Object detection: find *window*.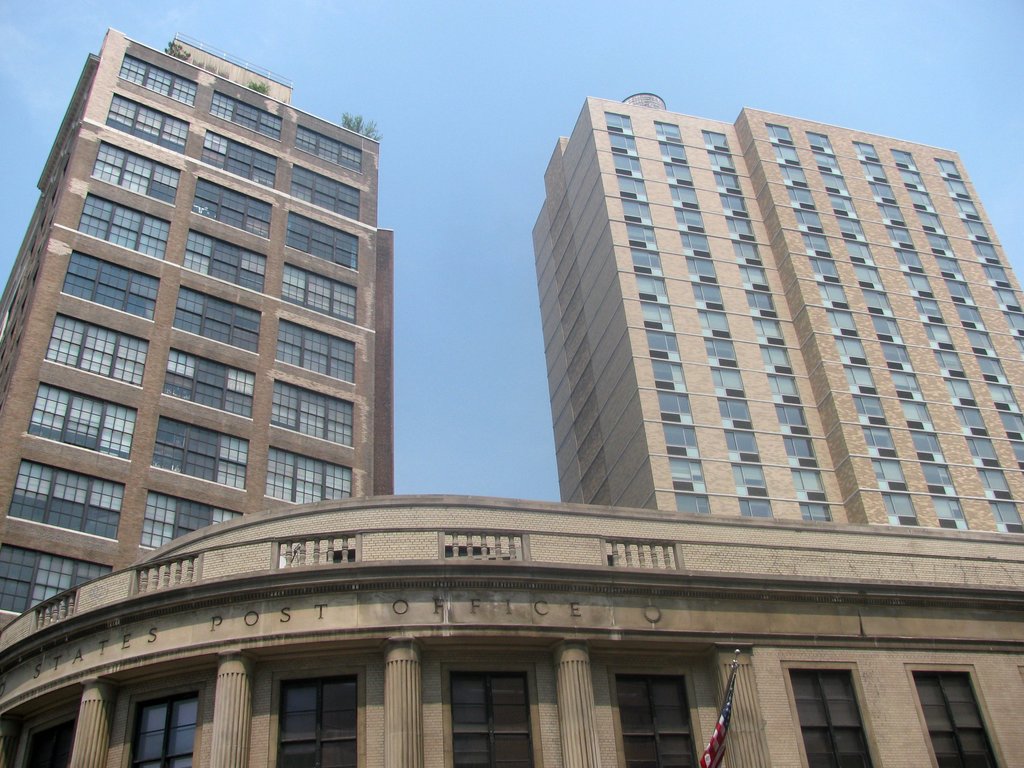
(left=1014, top=315, right=1023, bottom=335).
